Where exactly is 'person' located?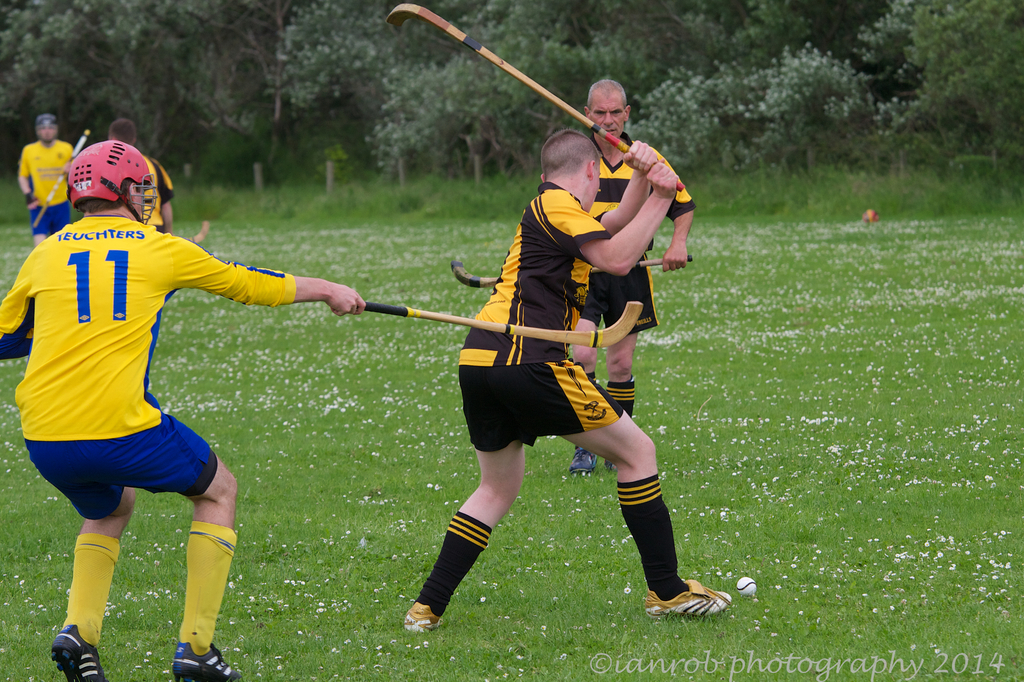
Its bounding box is 4:139:366:681.
